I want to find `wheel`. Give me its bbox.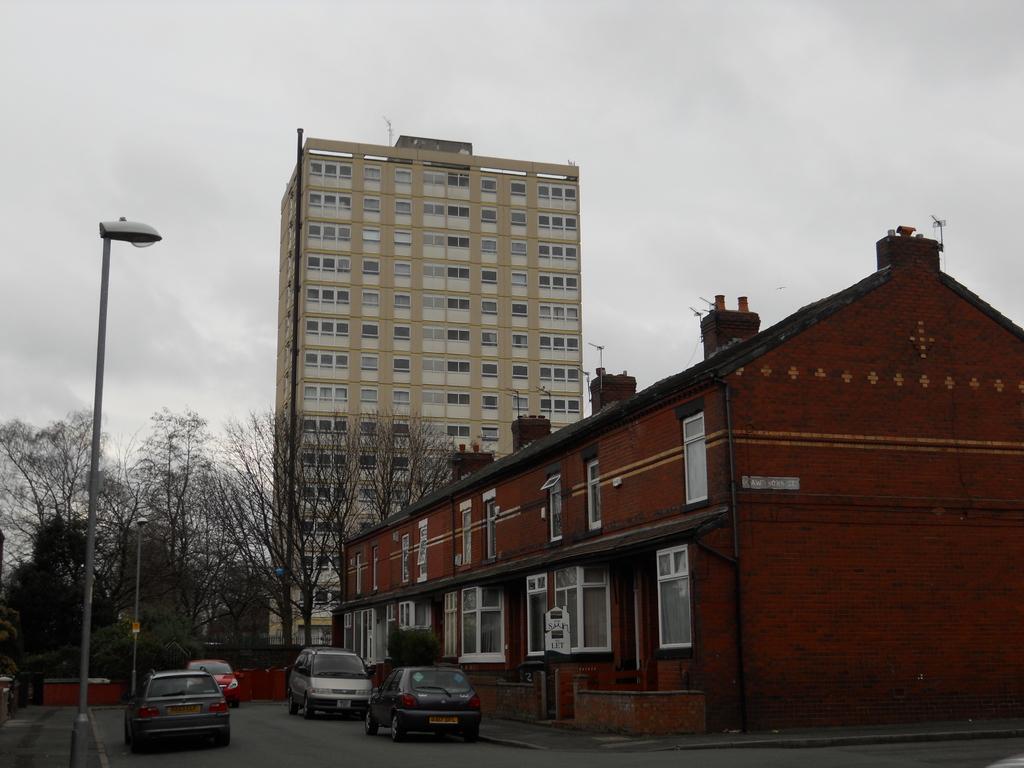
box(390, 716, 409, 745).
